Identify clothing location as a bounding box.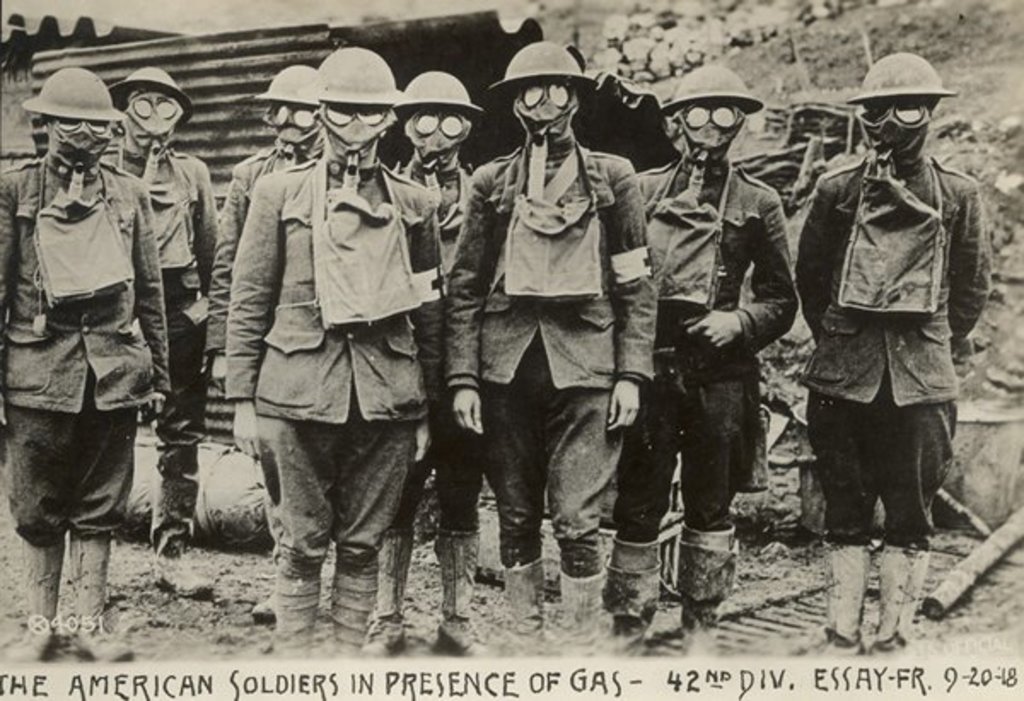
<box>99,140,217,536</box>.
